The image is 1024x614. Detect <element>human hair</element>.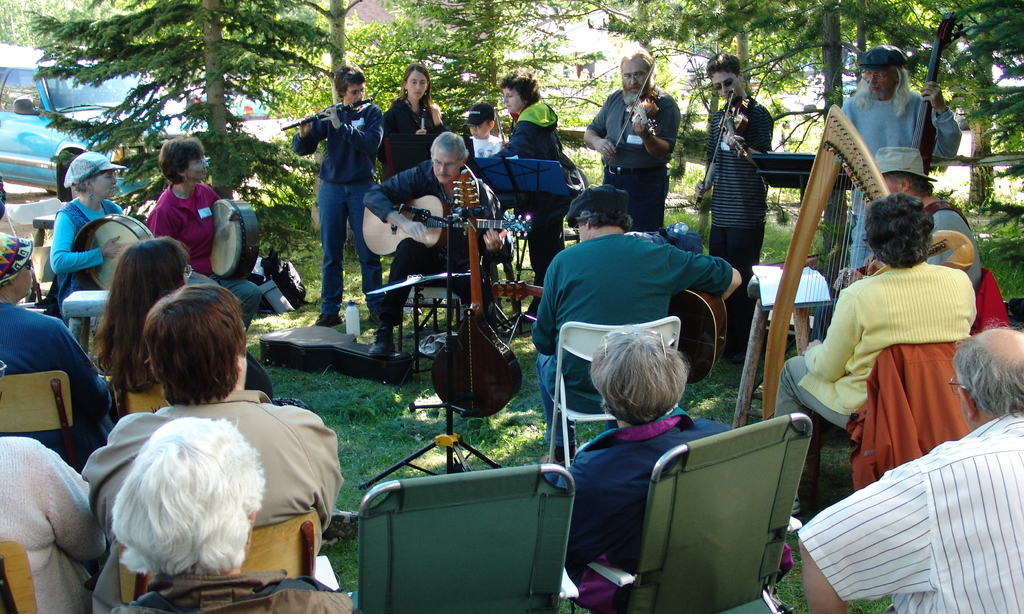
Detection: x1=145, y1=282, x2=247, y2=407.
